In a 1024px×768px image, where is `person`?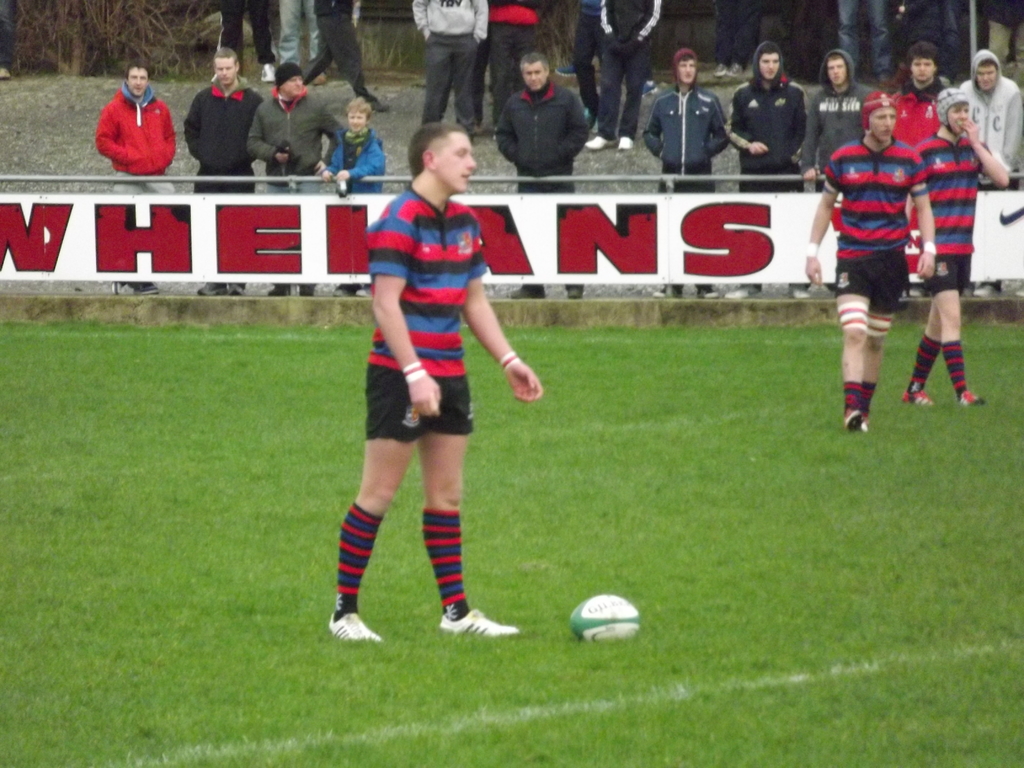
584 0 671 150.
